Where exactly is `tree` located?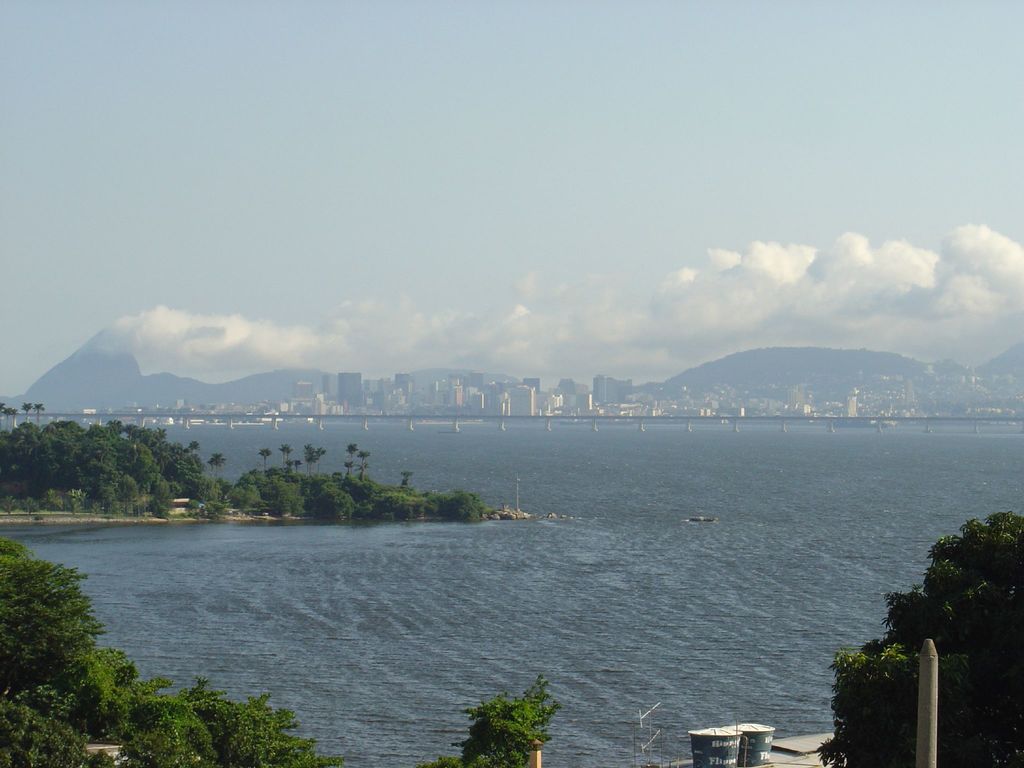
Its bounding box is x1=15 y1=402 x2=32 y2=428.
